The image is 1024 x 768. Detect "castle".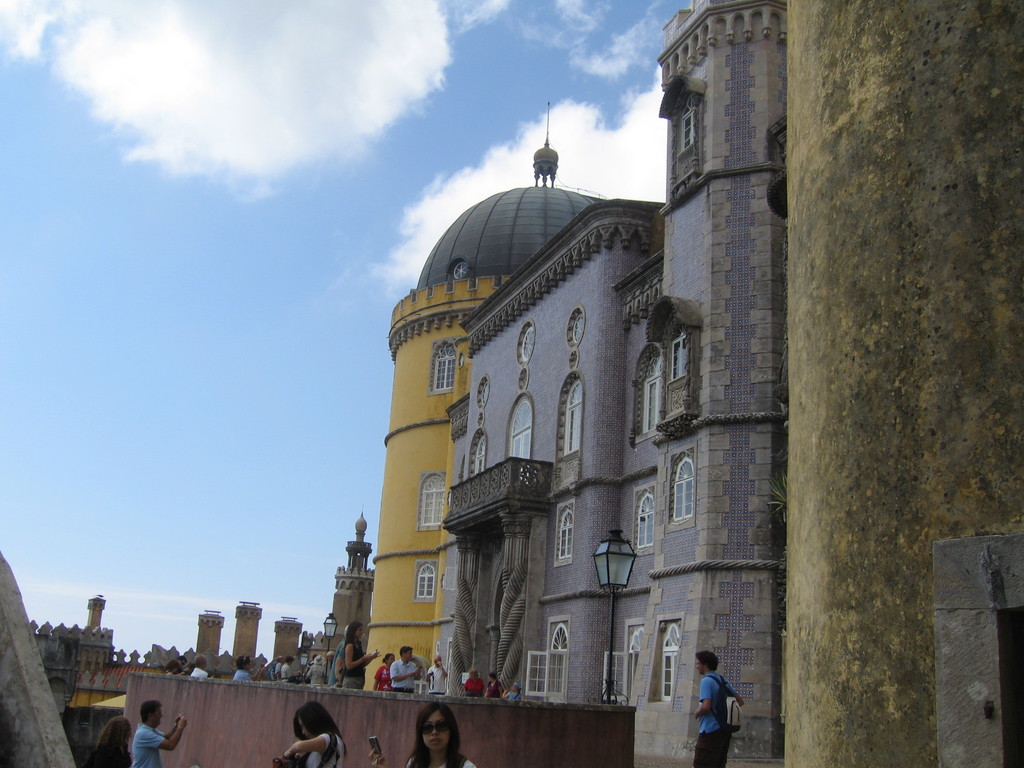
Detection: 372, 0, 1023, 767.
